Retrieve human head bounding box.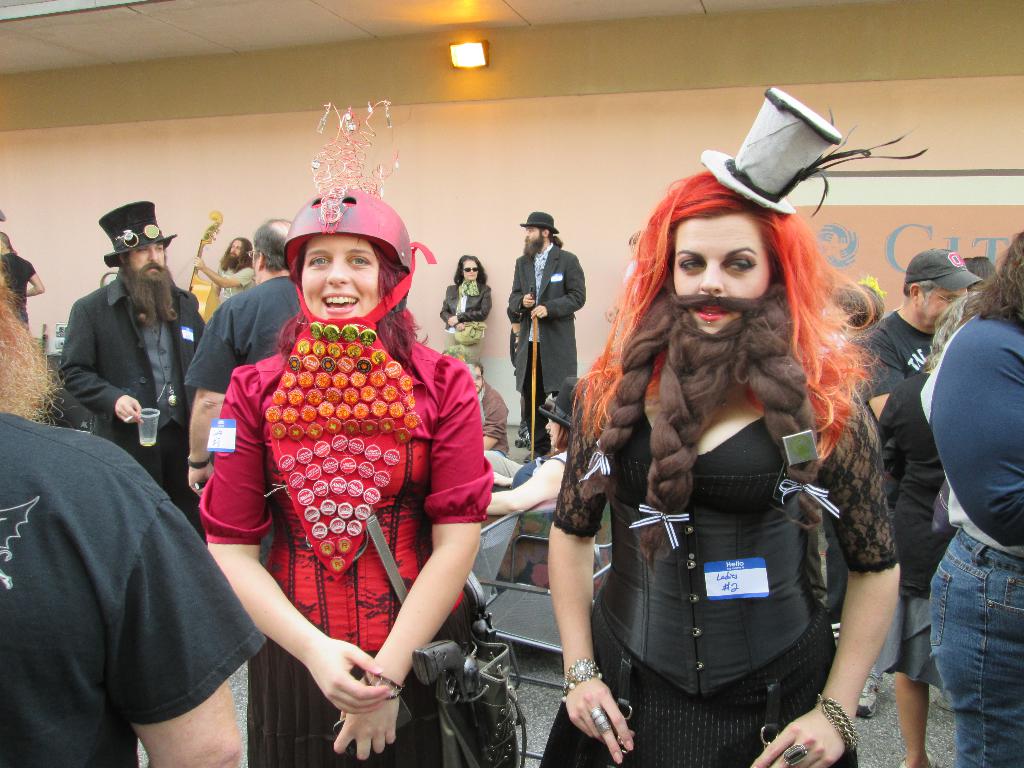
Bounding box: 2,230,18,253.
